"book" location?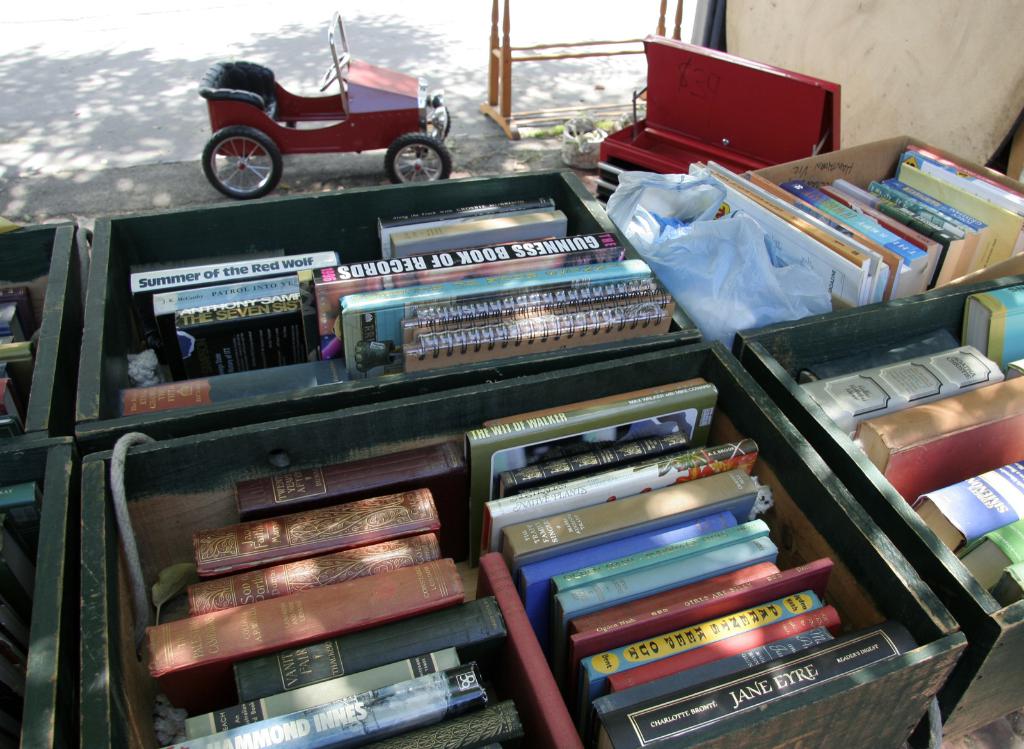
crop(513, 510, 736, 641)
